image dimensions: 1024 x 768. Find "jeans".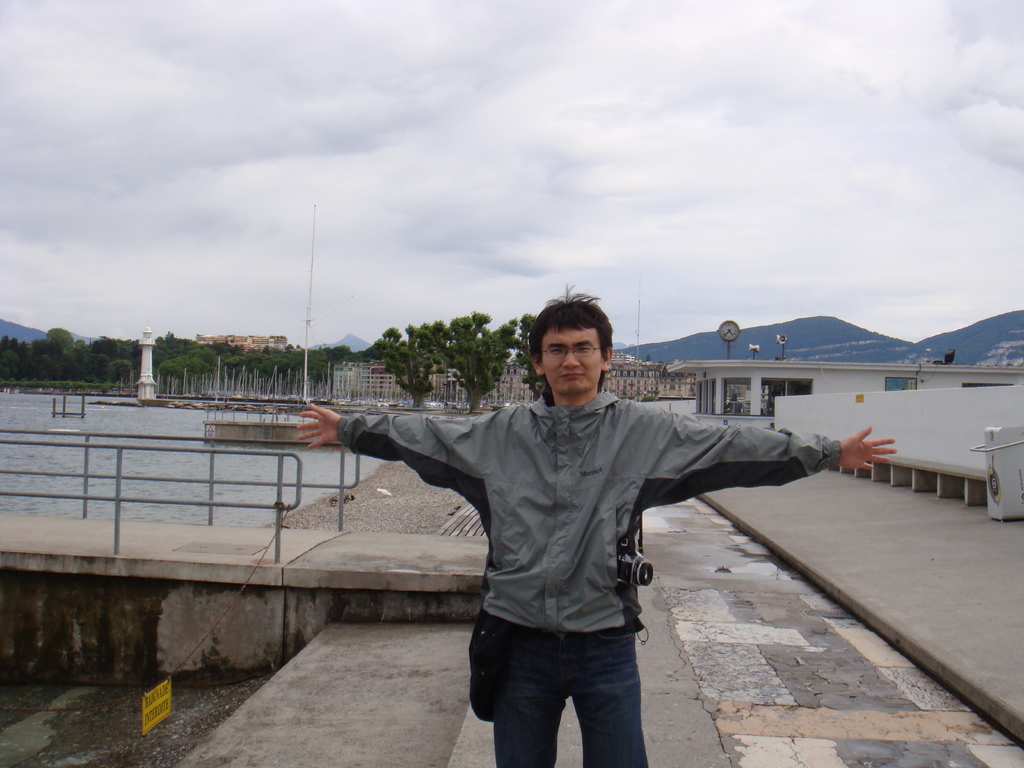
l=481, t=591, r=652, b=758.
